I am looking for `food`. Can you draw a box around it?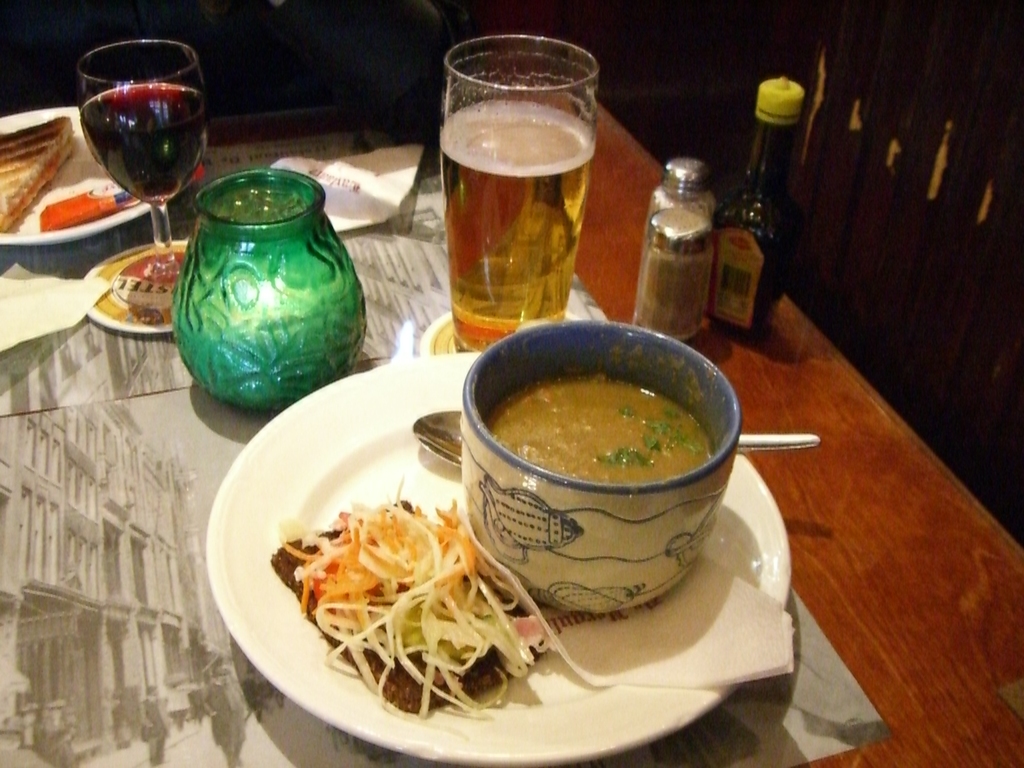
Sure, the bounding box is [484, 371, 710, 484].
